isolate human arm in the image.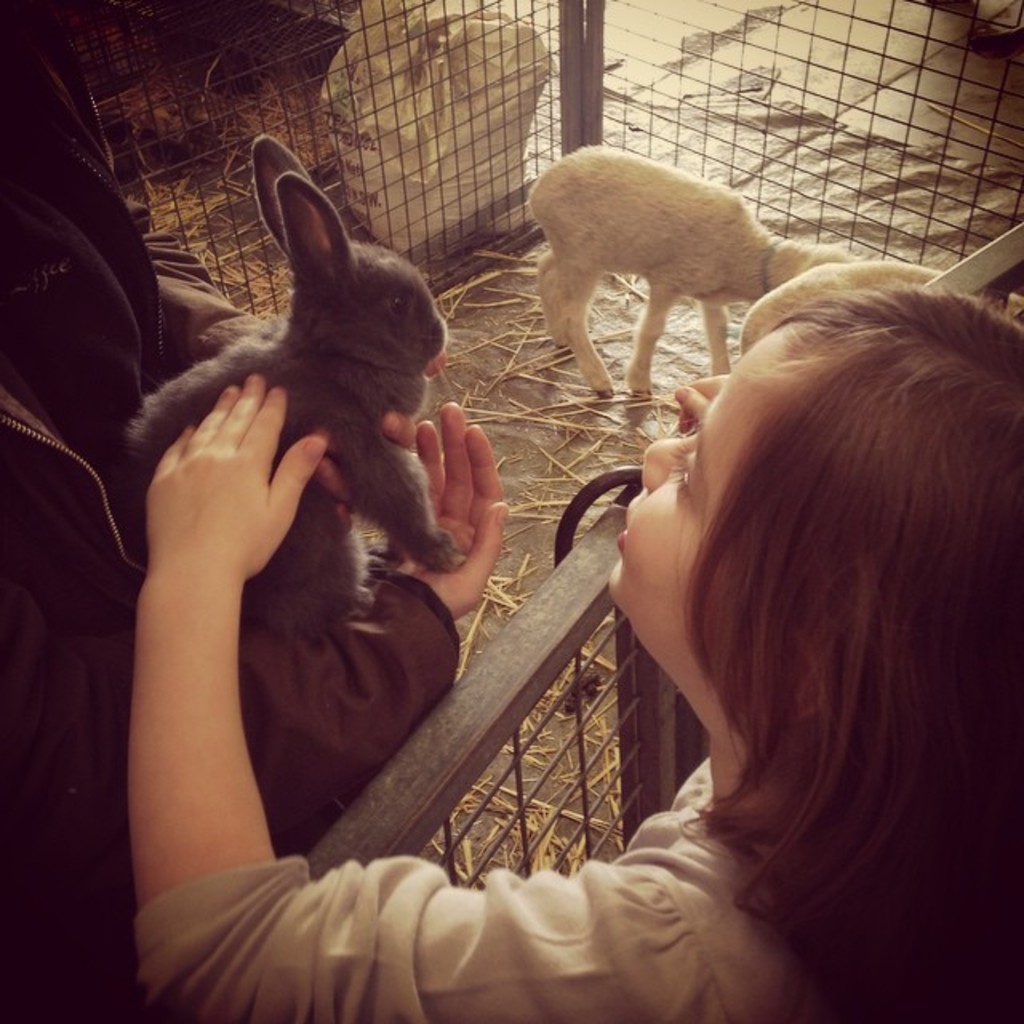
Isolated region: l=232, t=397, r=504, b=866.
